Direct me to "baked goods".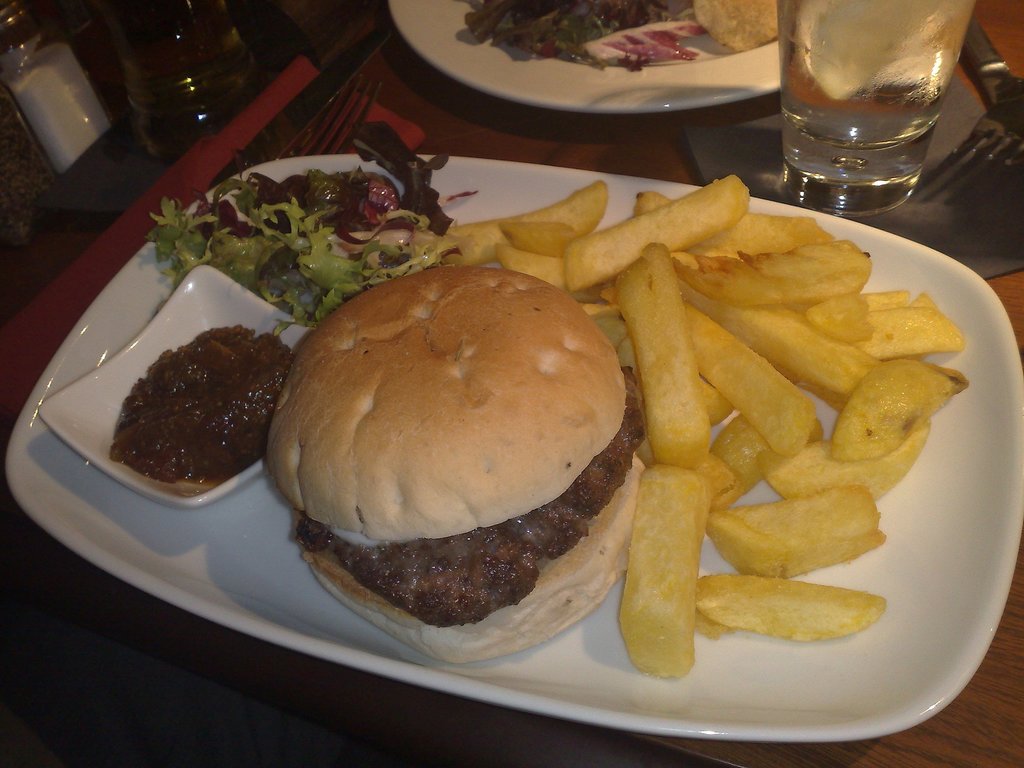
Direction: l=259, t=261, r=642, b=673.
